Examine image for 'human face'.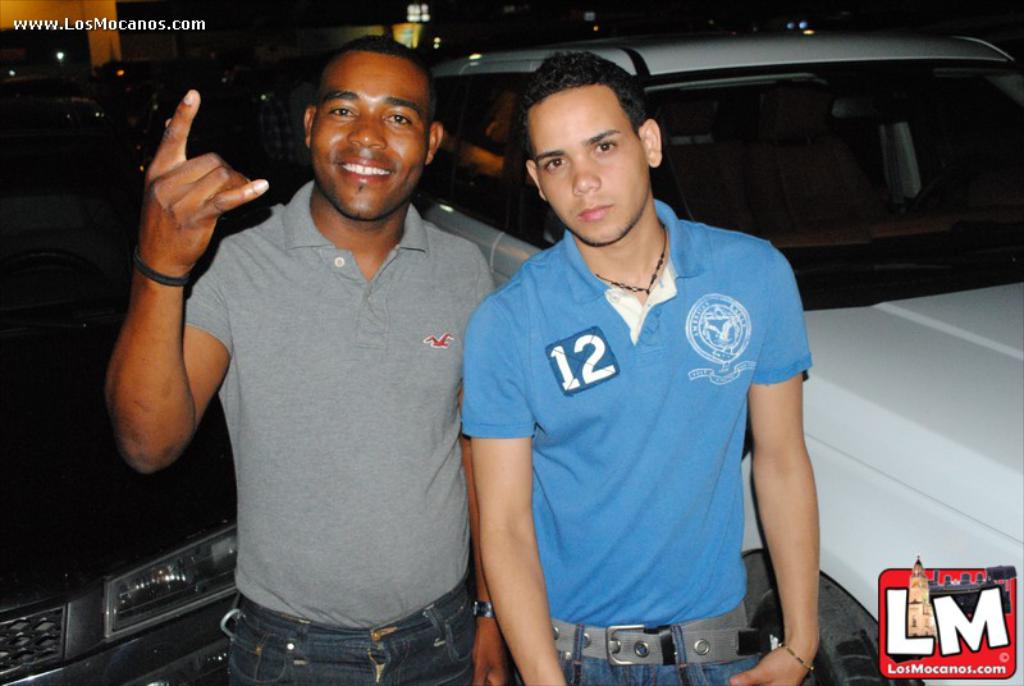
Examination result: 312:47:430:224.
